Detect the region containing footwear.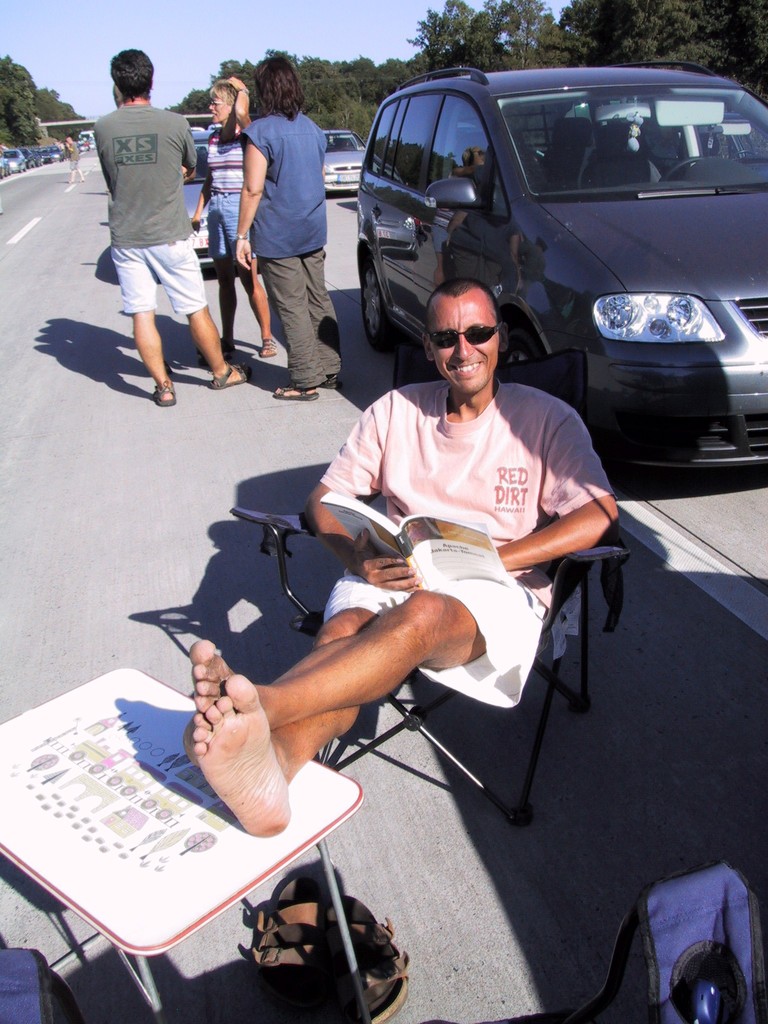
rect(350, 898, 408, 1023).
